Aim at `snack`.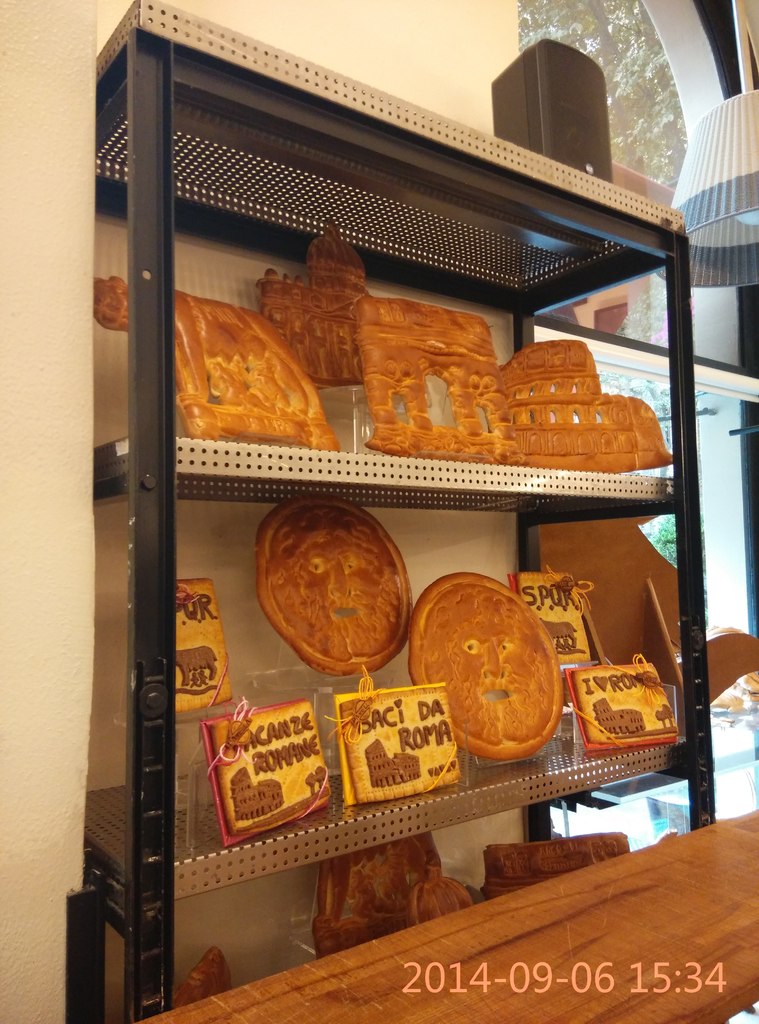
Aimed at <bbox>408, 872, 472, 912</bbox>.
